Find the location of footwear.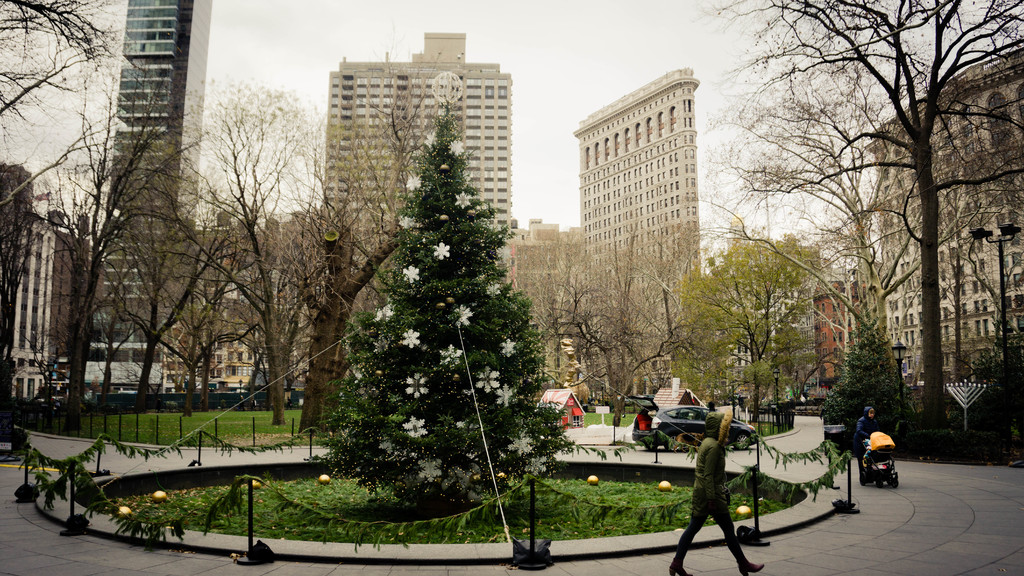
Location: bbox=(669, 557, 691, 575).
